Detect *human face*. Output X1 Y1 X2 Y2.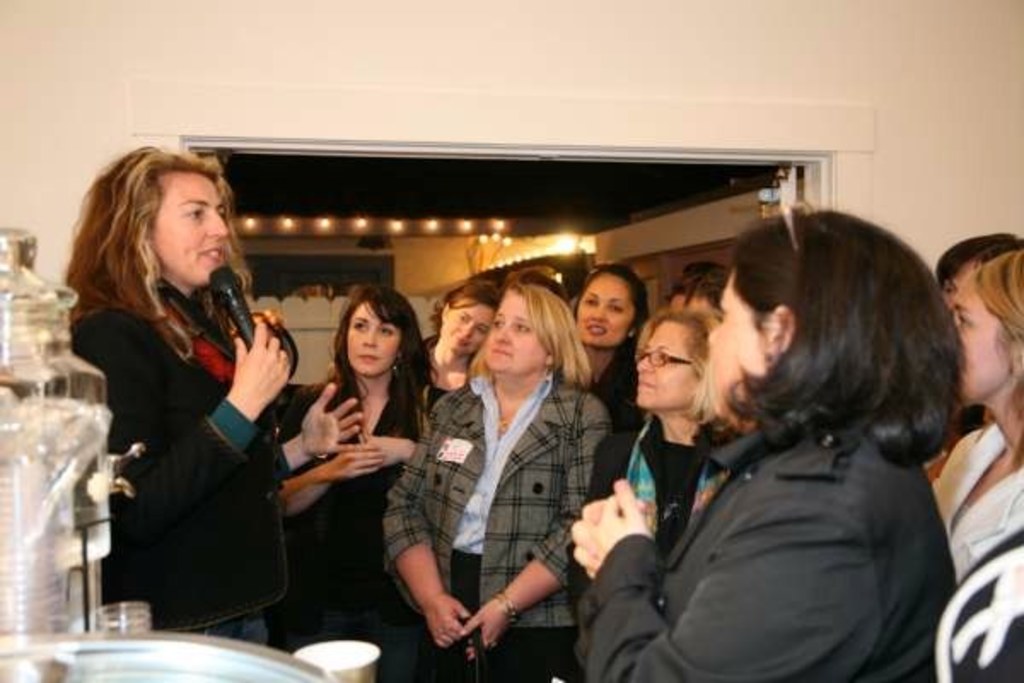
348 297 403 379.
